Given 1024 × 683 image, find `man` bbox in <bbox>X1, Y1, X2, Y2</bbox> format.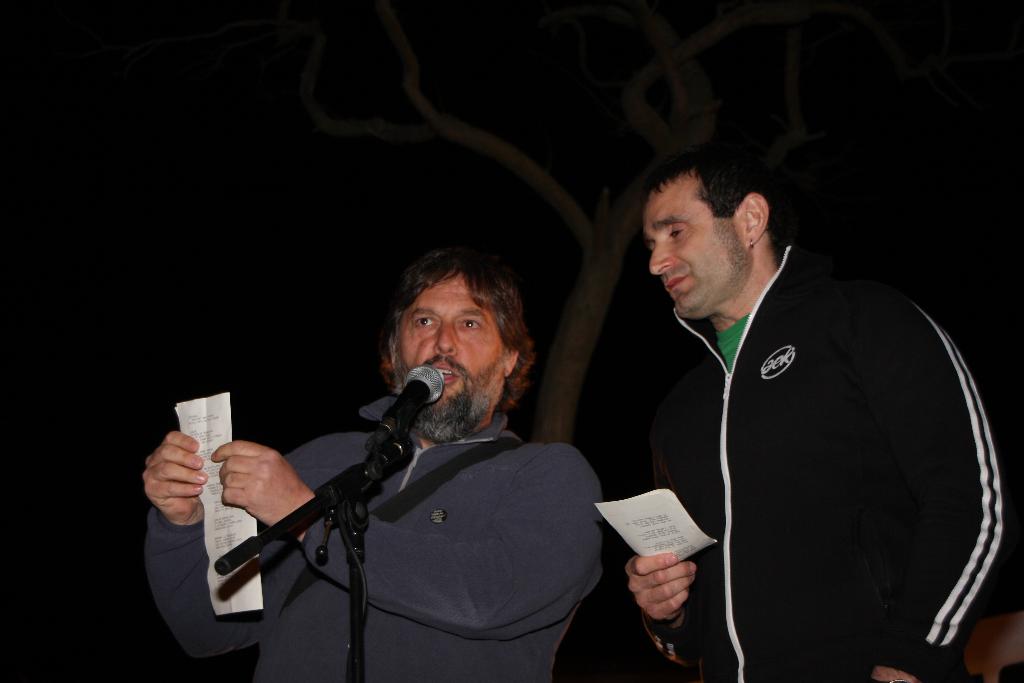
<bbox>592, 136, 988, 673</bbox>.
